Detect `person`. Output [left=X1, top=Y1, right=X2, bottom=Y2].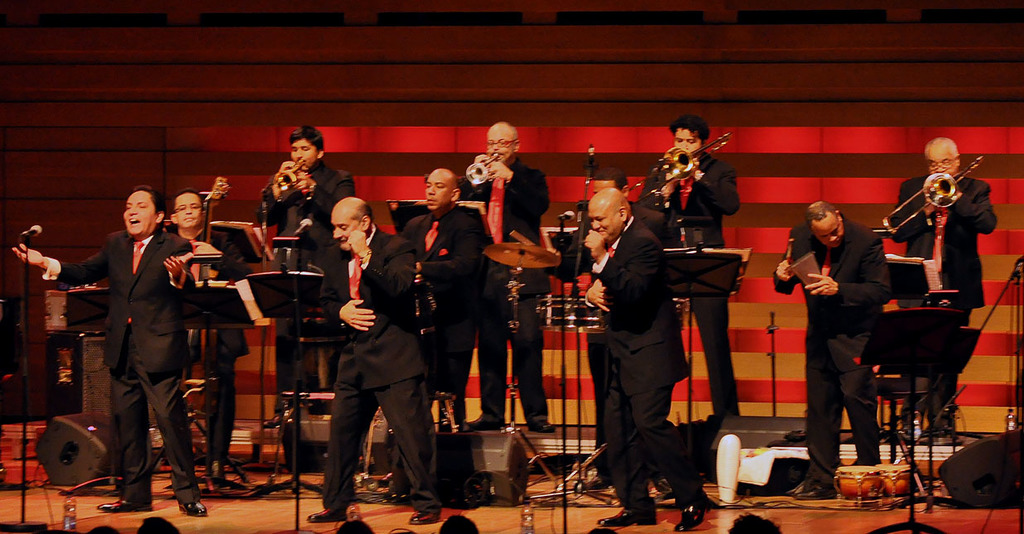
[left=882, top=132, right=1000, bottom=450].
